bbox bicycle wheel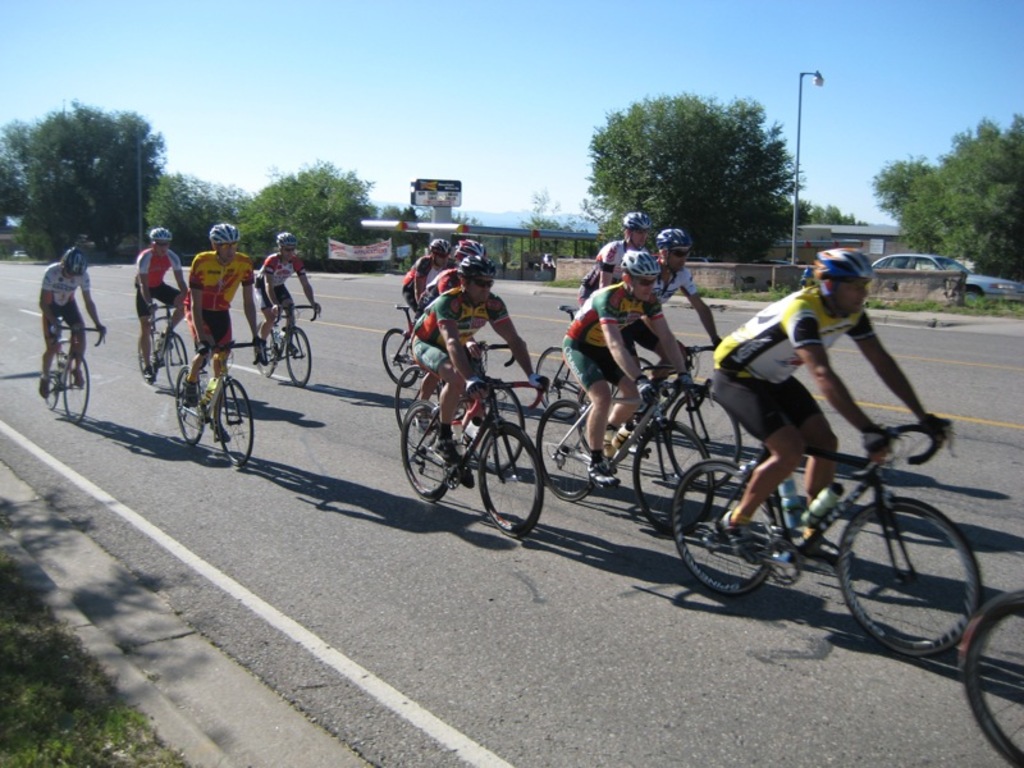
{"x1": 529, "y1": 401, "x2": 599, "y2": 497}
